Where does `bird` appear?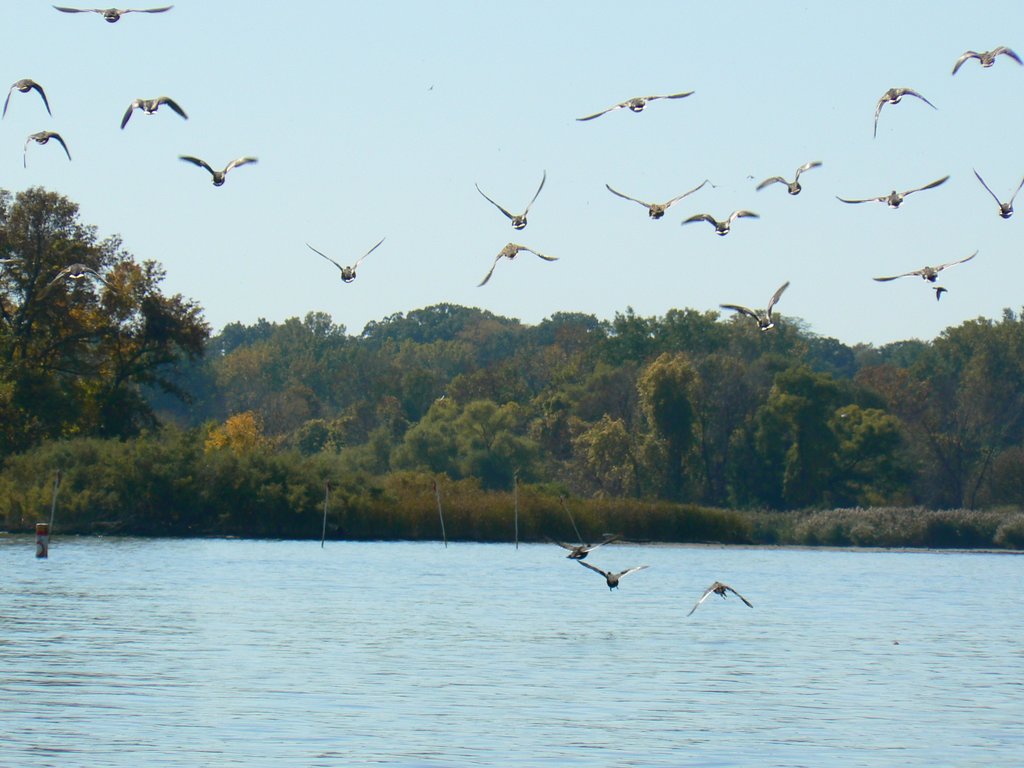
Appears at [553,527,637,557].
